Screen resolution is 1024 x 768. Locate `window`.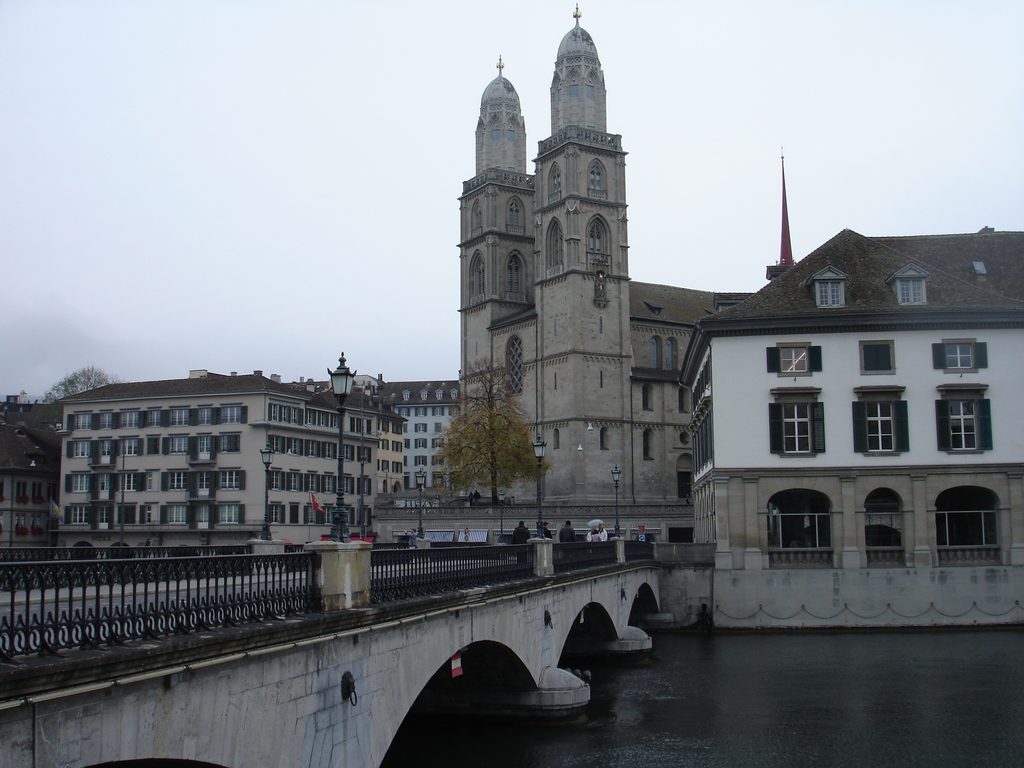
BBox(932, 382, 991, 455).
